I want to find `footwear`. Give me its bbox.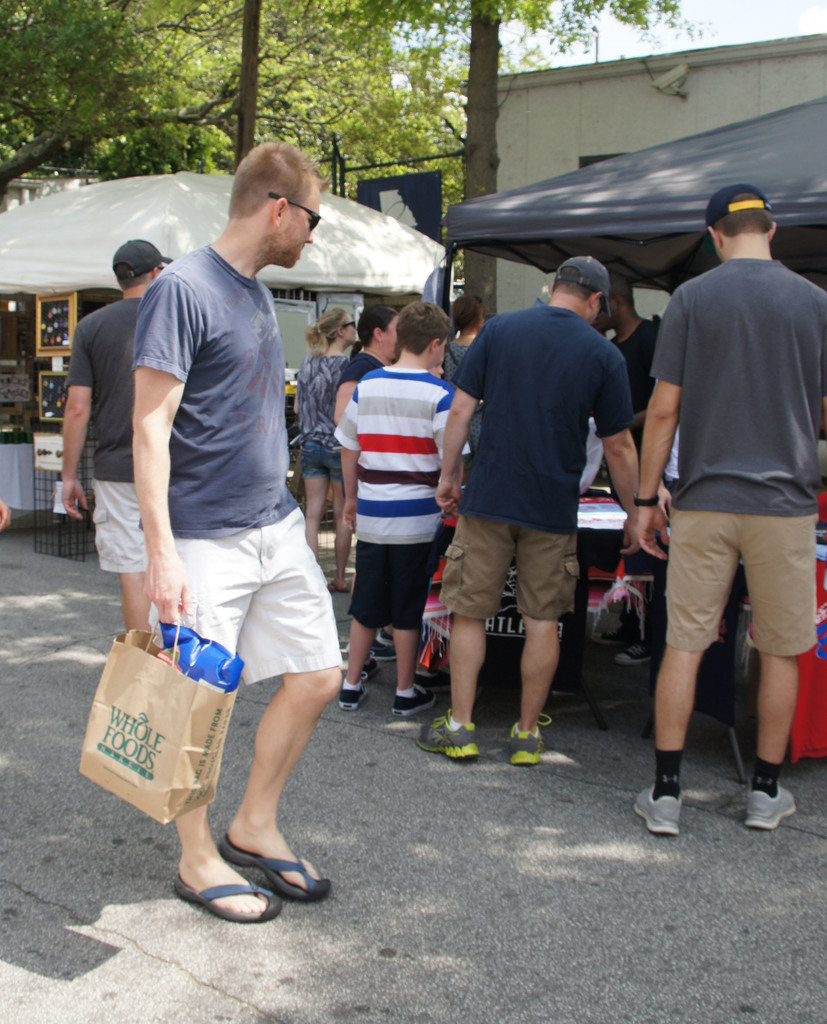
select_region(217, 841, 335, 908).
